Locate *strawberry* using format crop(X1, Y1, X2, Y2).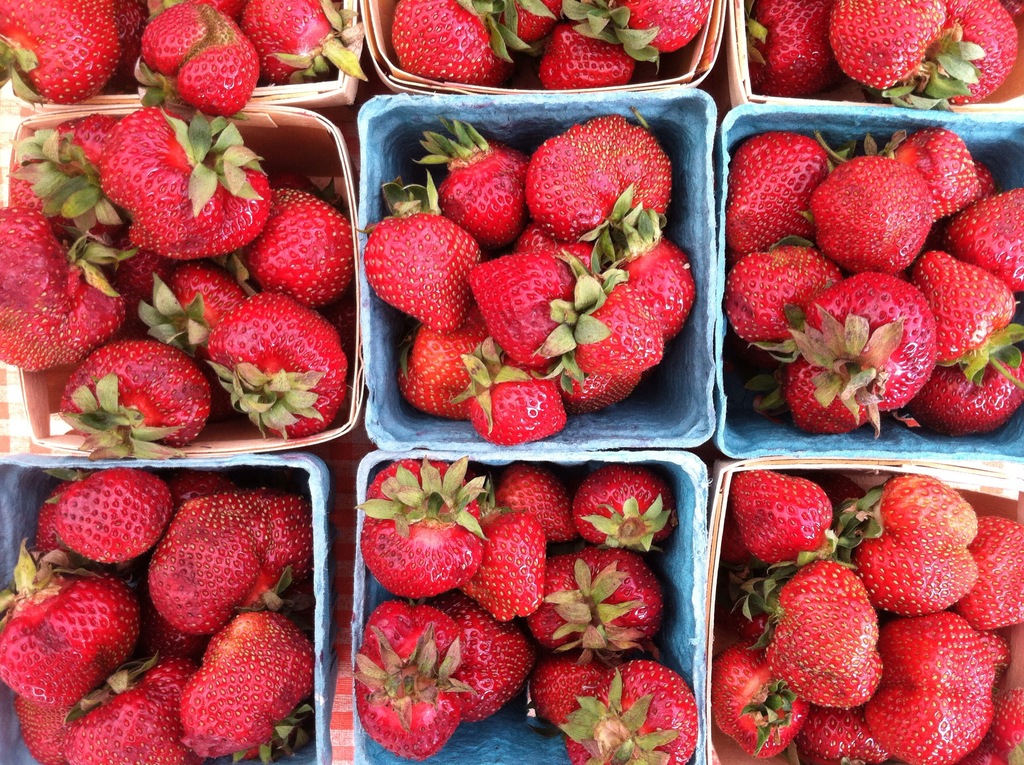
crop(238, 0, 364, 74).
